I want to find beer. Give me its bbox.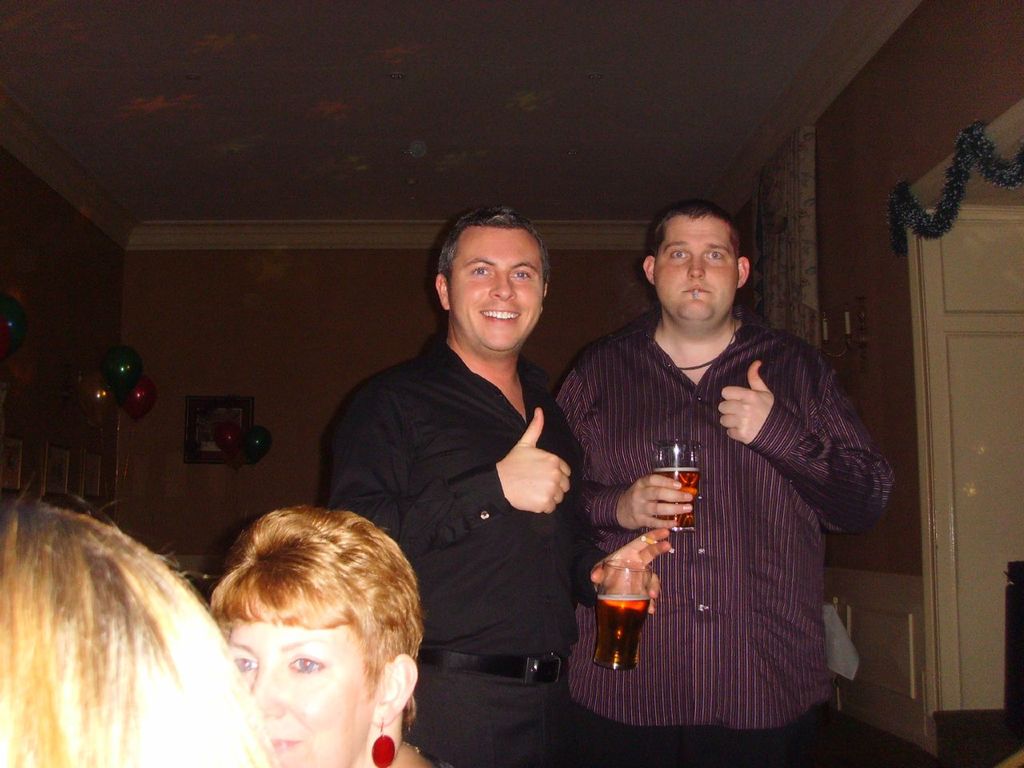
crop(591, 591, 653, 667).
